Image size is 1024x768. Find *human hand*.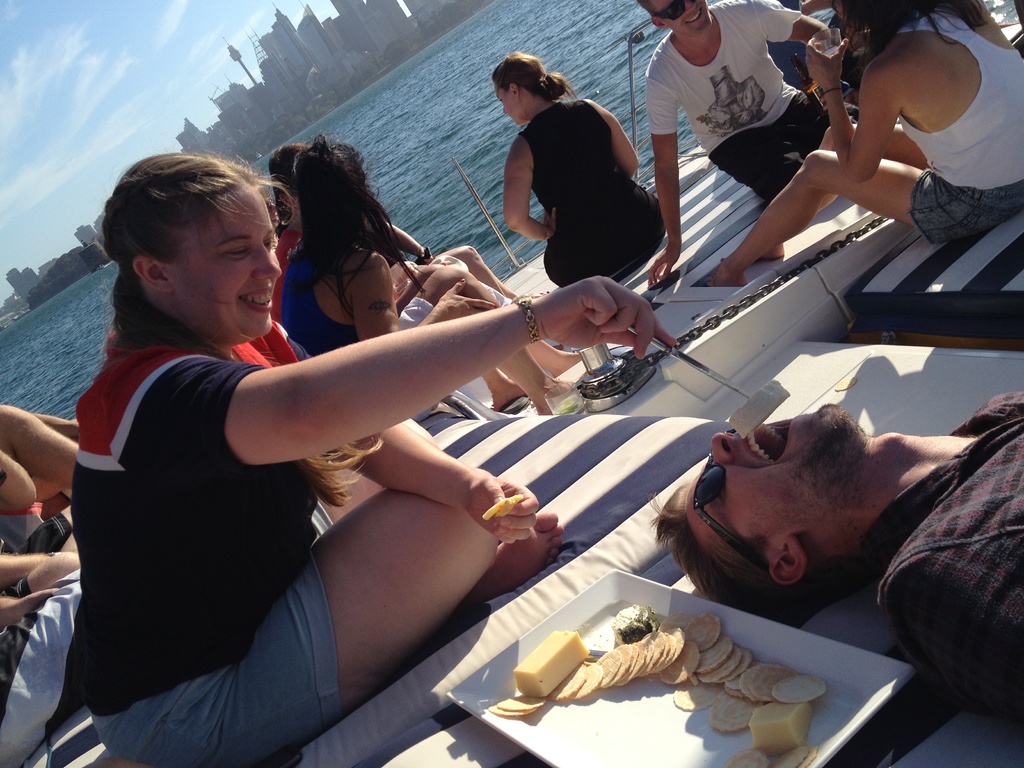
803:36:849:90.
